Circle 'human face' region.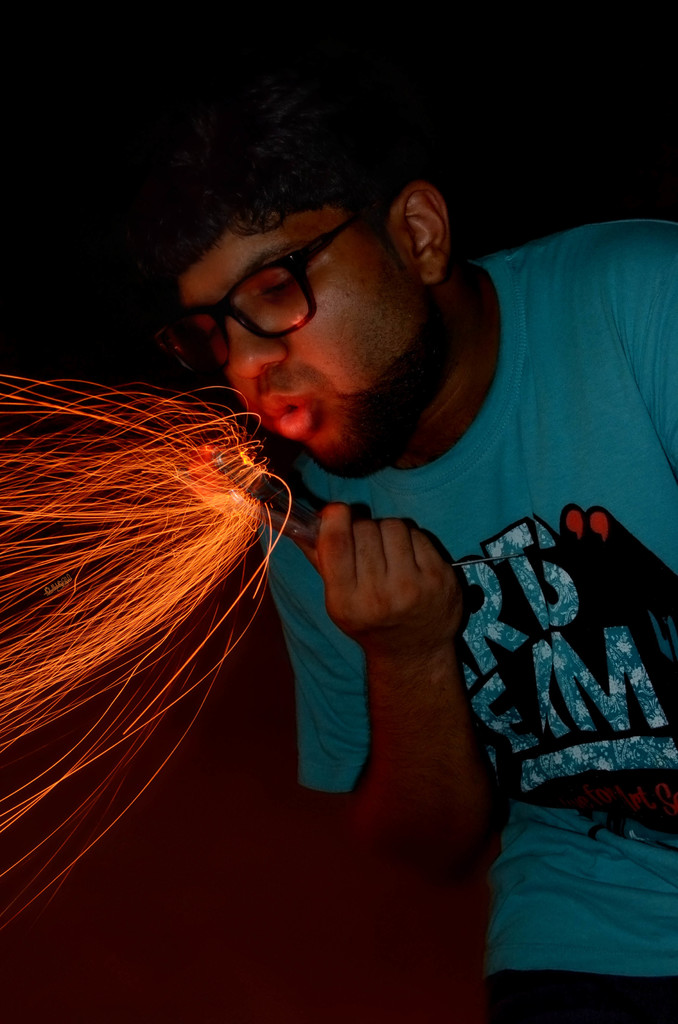
Region: (151, 214, 380, 481).
